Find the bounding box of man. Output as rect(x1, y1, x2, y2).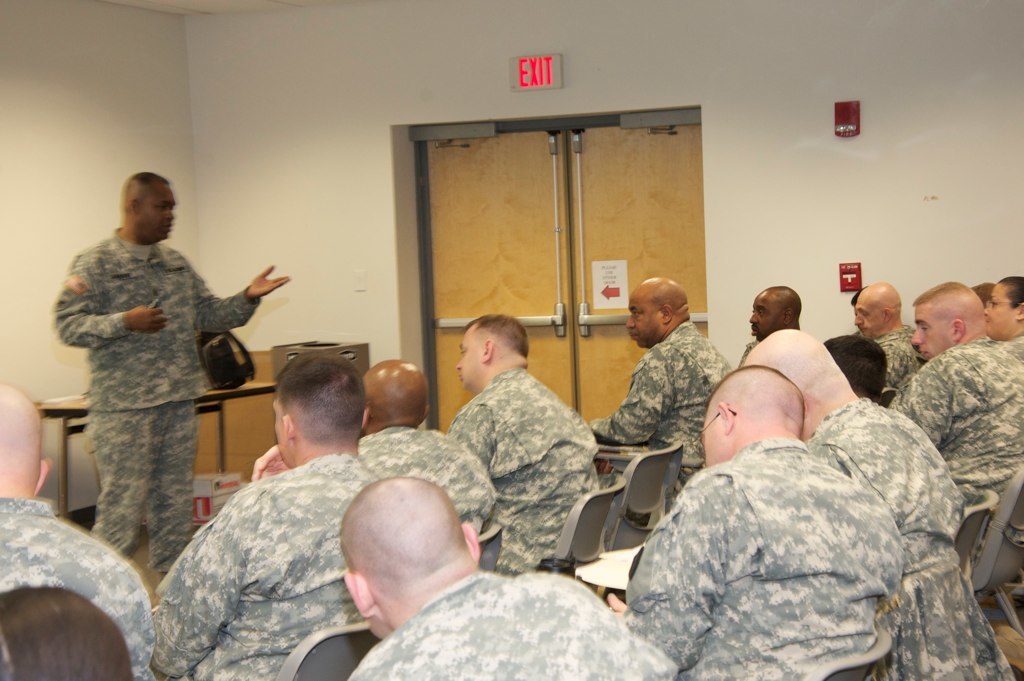
rect(741, 326, 970, 574).
